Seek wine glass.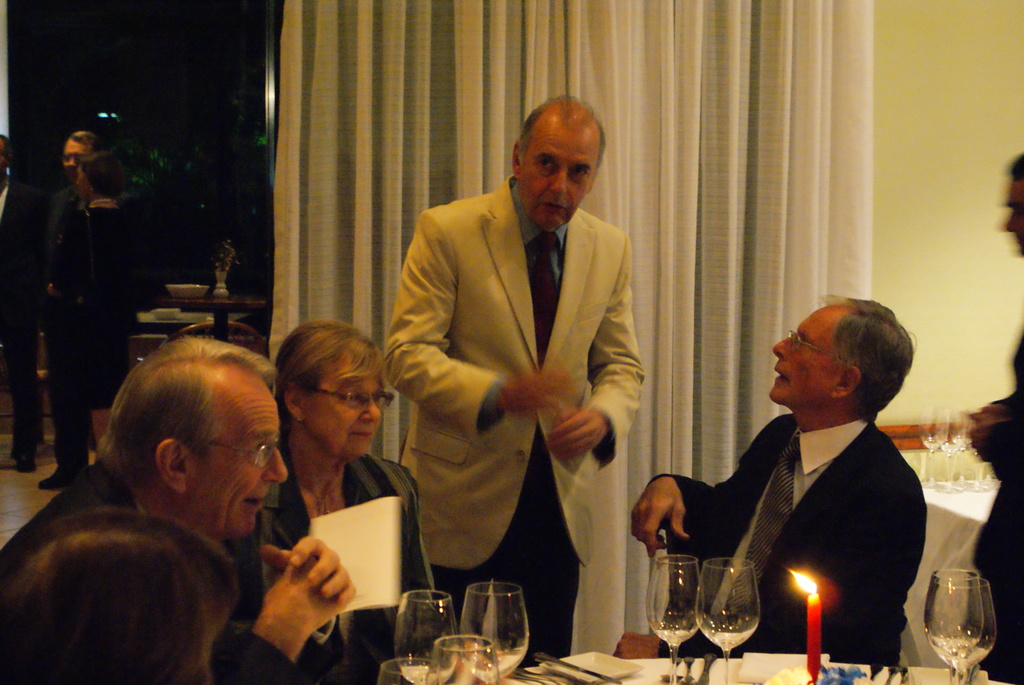
<bbox>376, 659, 436, 684</bbox>.
